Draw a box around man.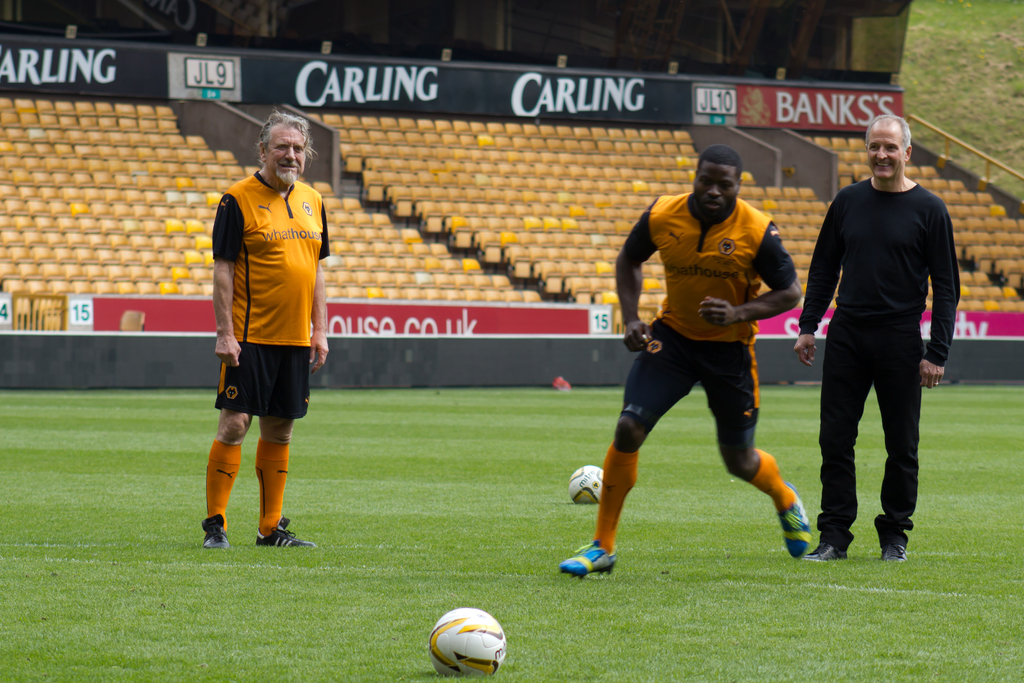
<bbox>794, 109, 952, 589</bbox>.
